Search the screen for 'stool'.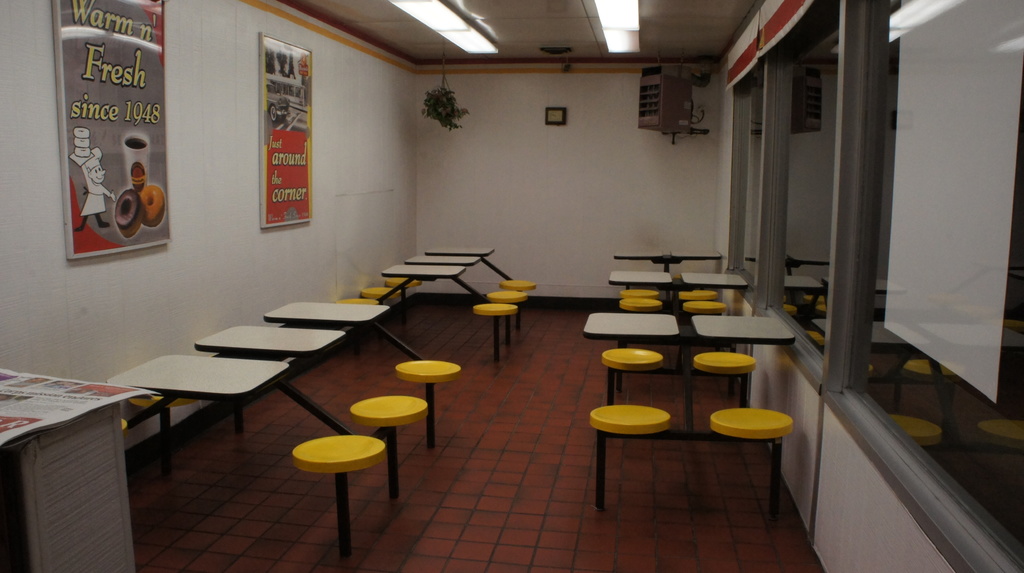
Found at box(695, 351, 755, 409).
